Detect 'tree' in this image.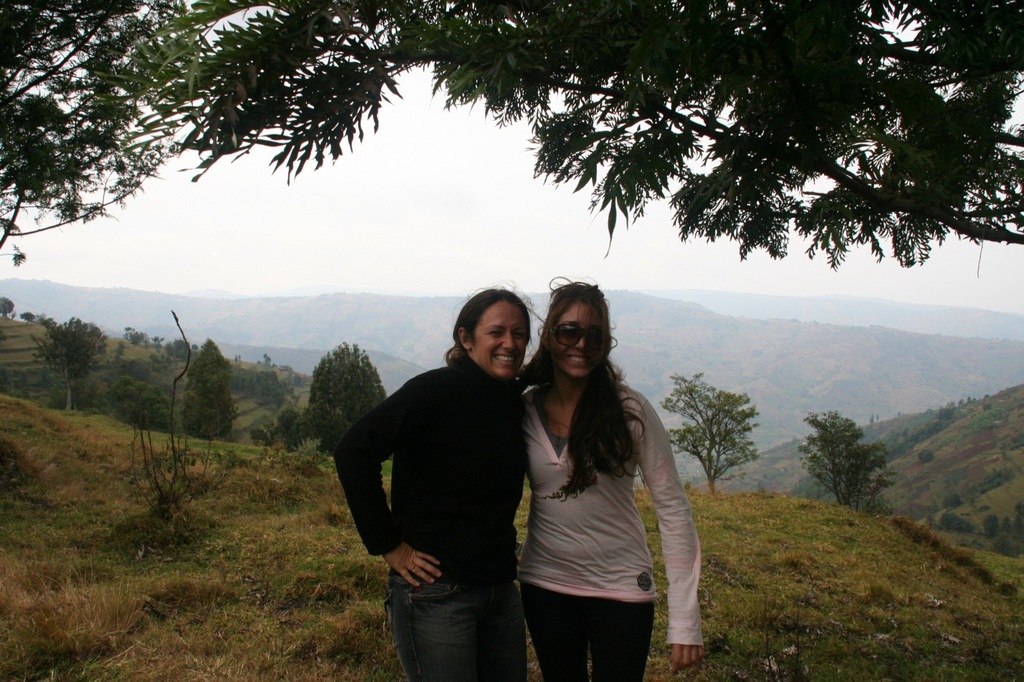
Detection: {"left": 656, "top": 361, "right": 762, "bottom": 486}.
